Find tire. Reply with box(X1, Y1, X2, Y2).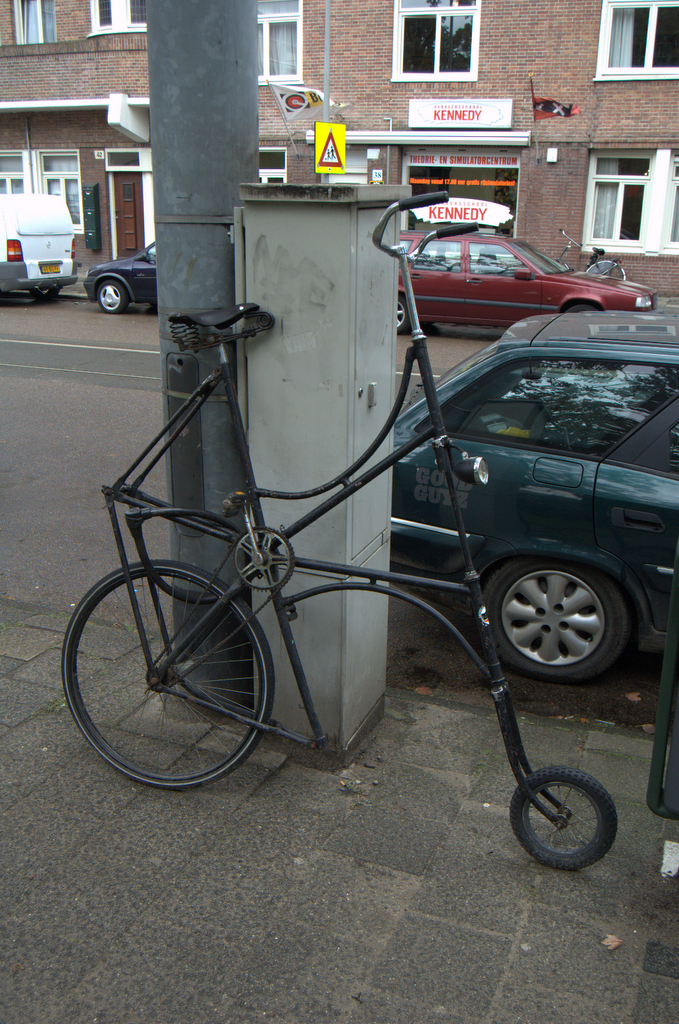
box(510, 764, 620, 874).
